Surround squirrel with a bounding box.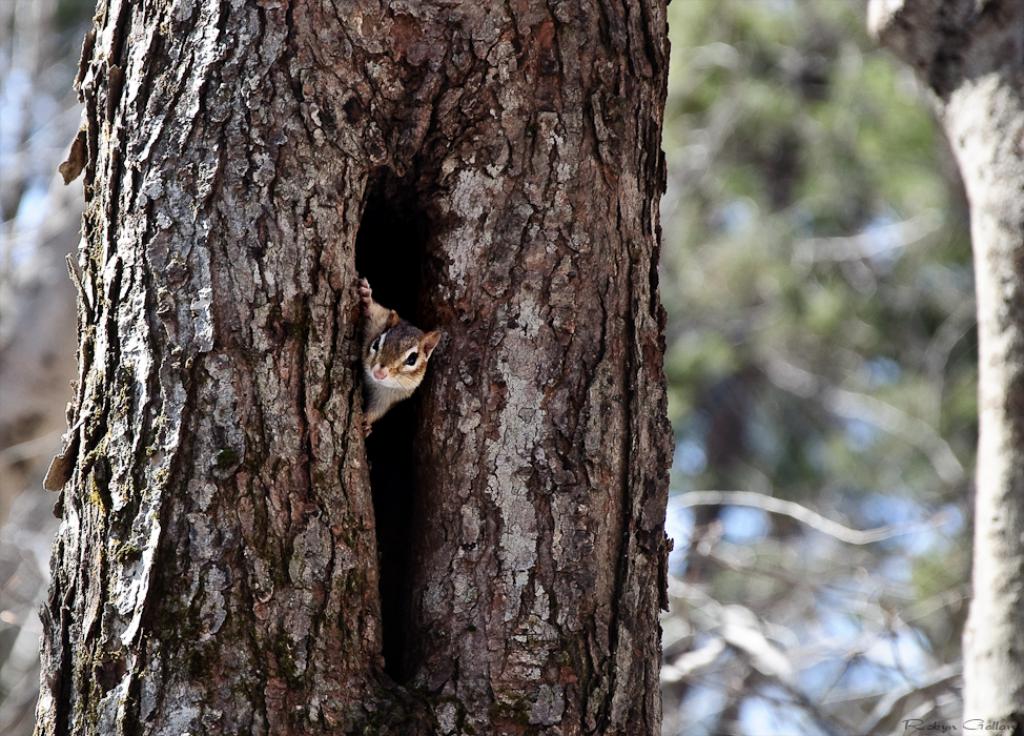
<region>359, 277, 444, 439</region>.
